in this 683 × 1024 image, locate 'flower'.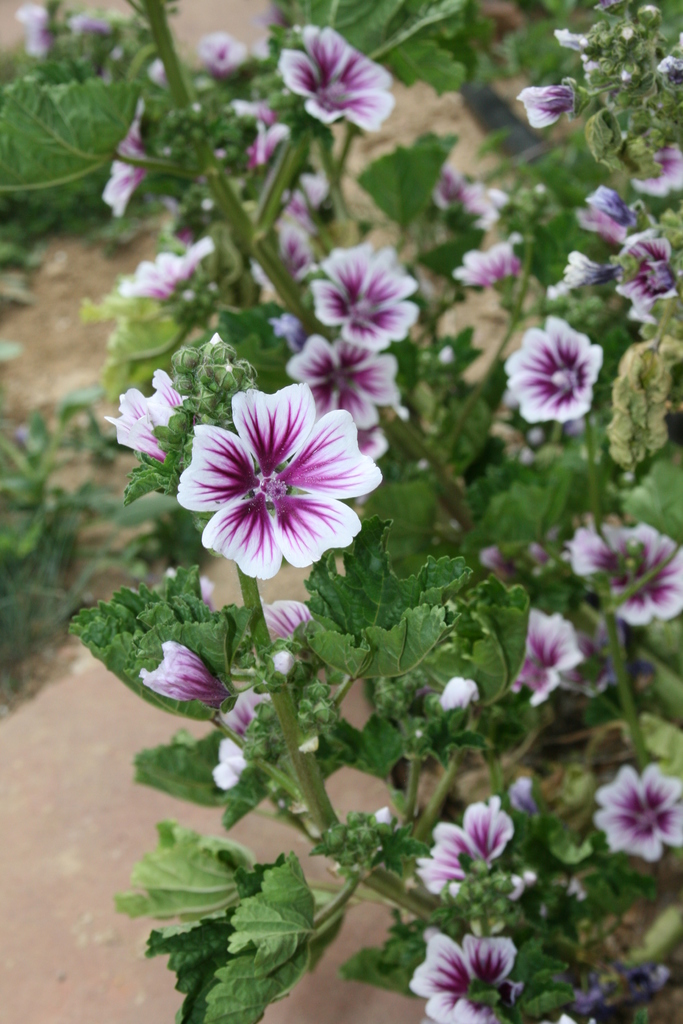
Bounding box: <box>555,244,614,297</box>.
